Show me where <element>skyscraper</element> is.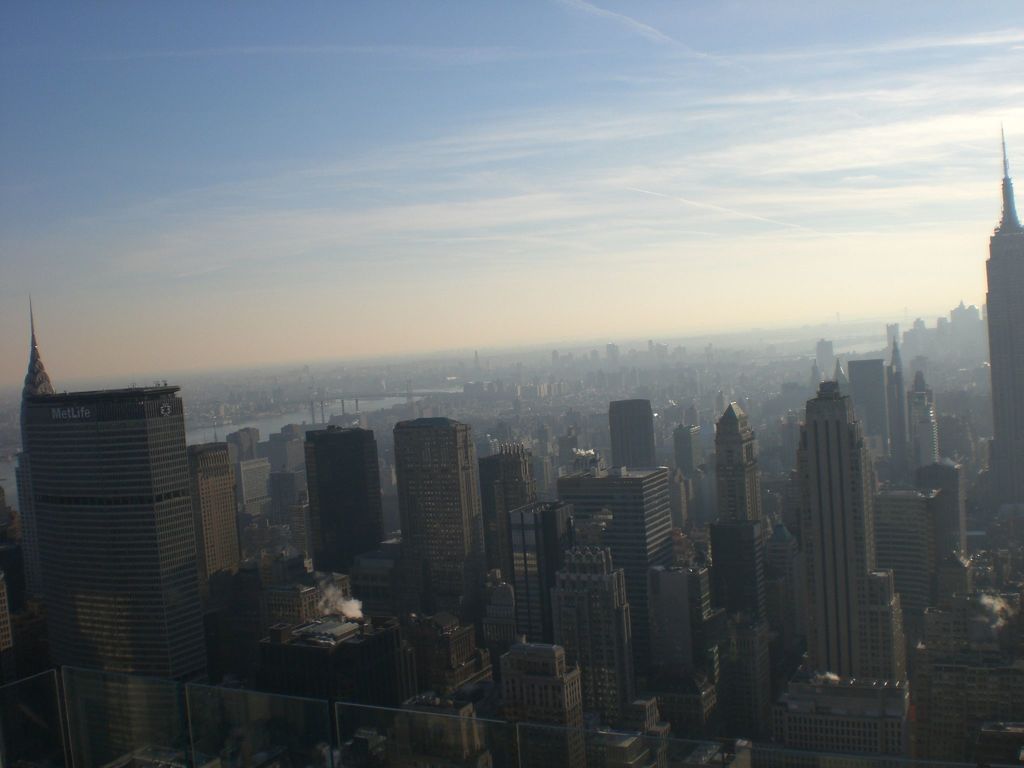
<element>skyscraper</element> is at [x1=641, y1=716, x2=668, y2=767].
